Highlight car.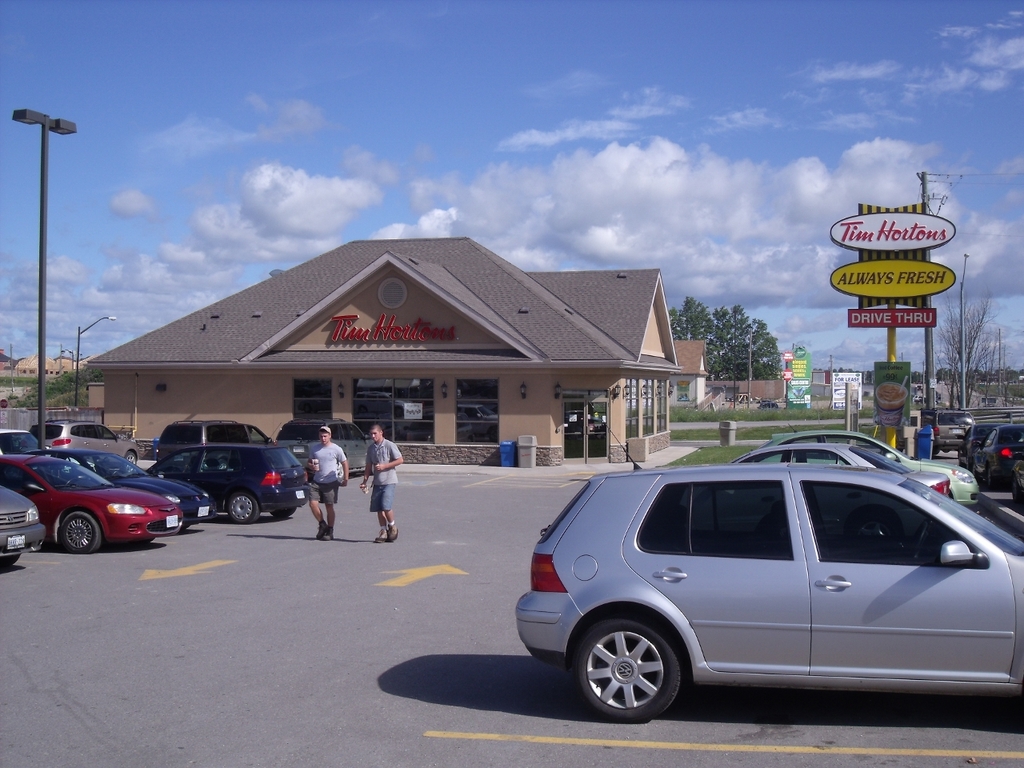
Highlighted region: select_region(954, 416, 1004, 460).
